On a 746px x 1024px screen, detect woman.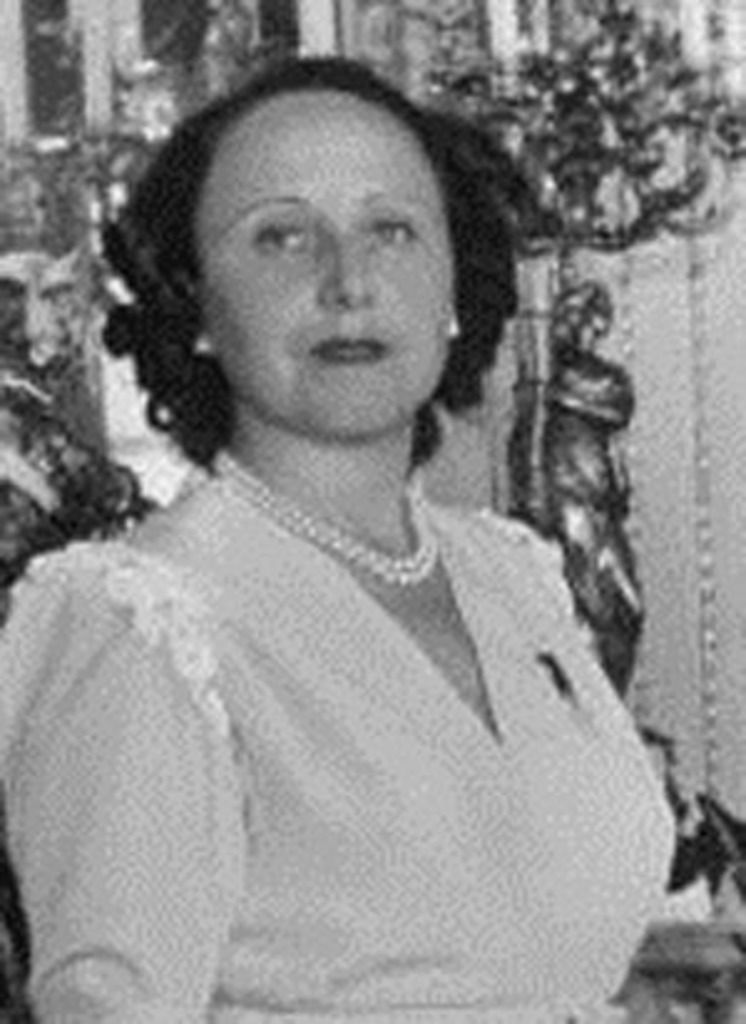
(left=7, top=52, right=666, bottom=974).
